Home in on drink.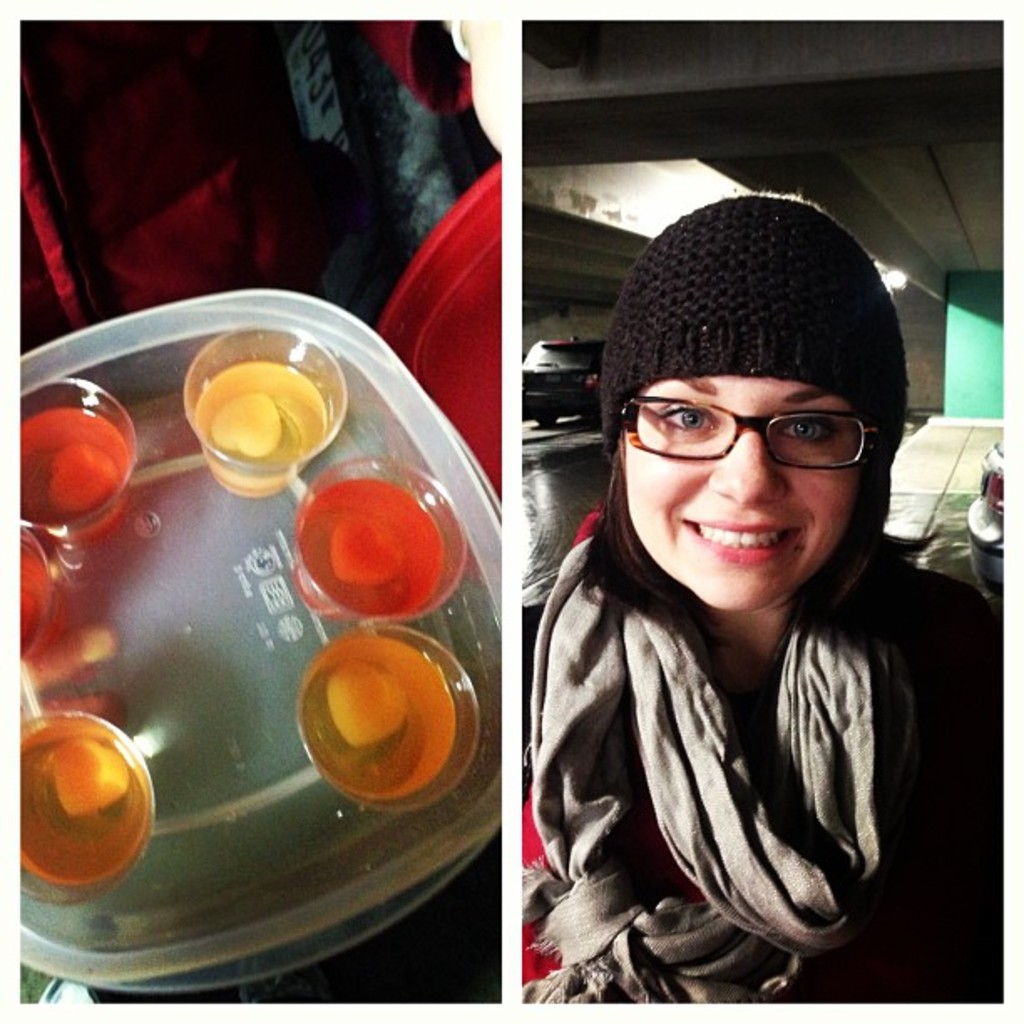
Homed in at 171,331,336,510.
